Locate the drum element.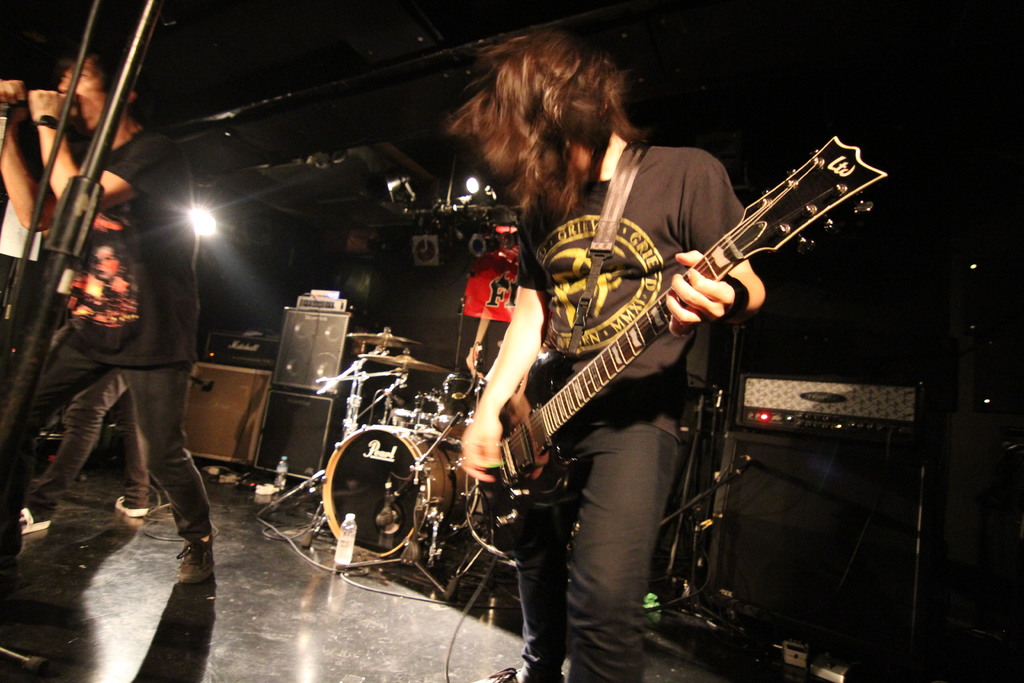
Element bbox: <bbox>323, 427, 477, 561</bbox>.
